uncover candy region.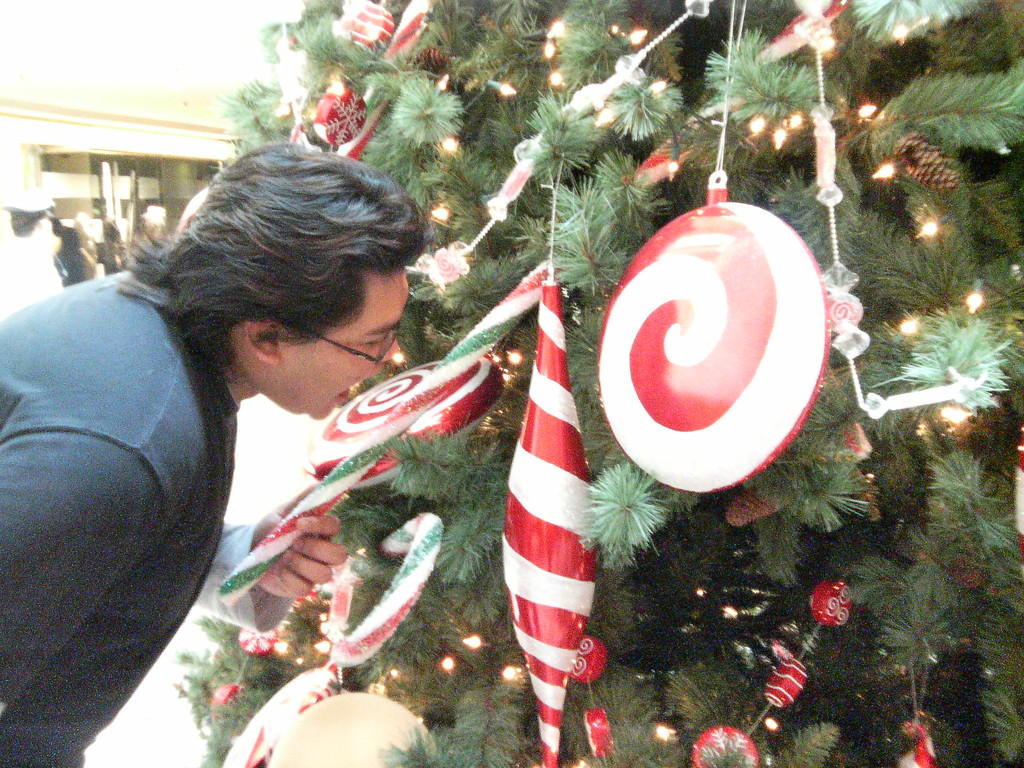
Uncovered: 216:666:338:767.
